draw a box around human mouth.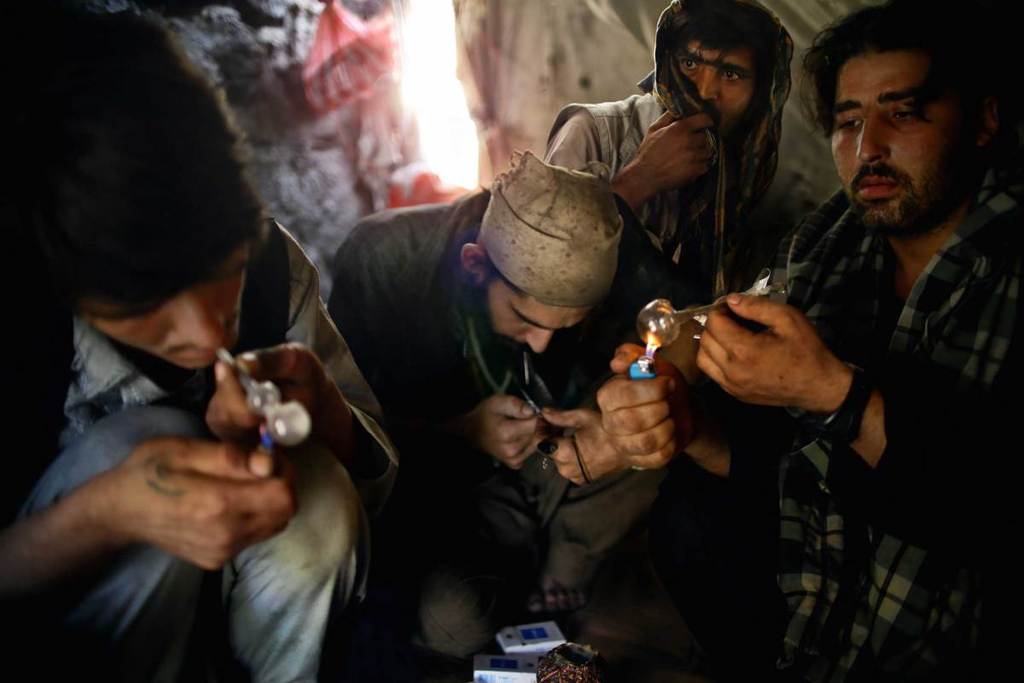
175:337:230:365.
